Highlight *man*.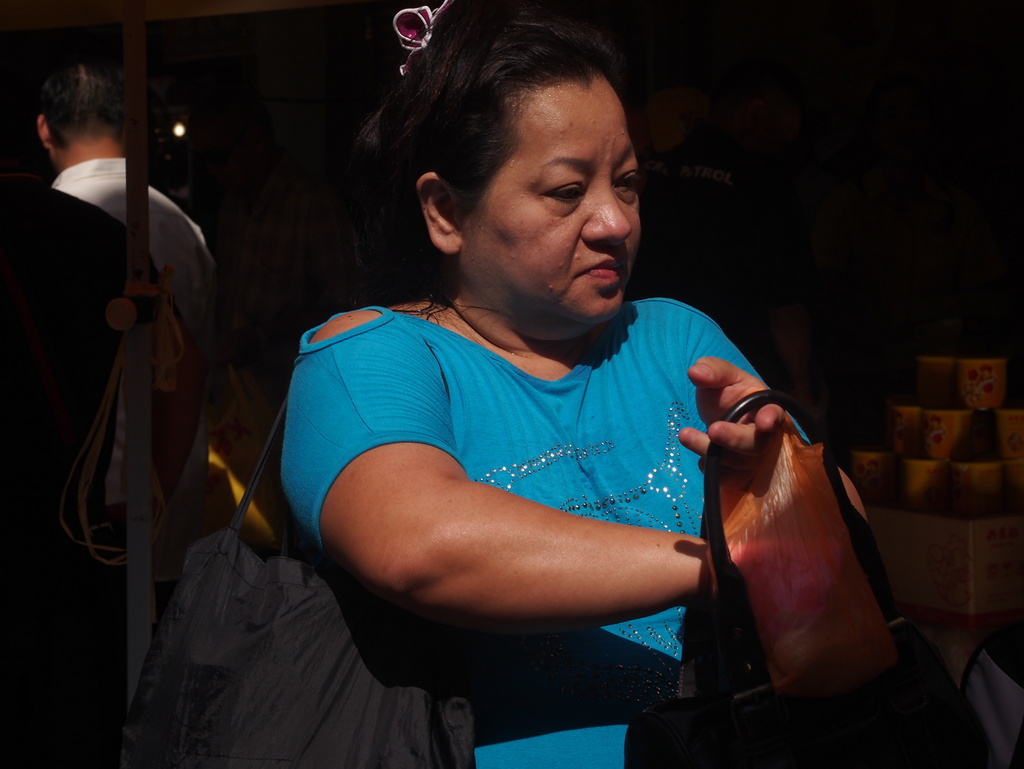
Highlighted region: 29:69:198:603.
